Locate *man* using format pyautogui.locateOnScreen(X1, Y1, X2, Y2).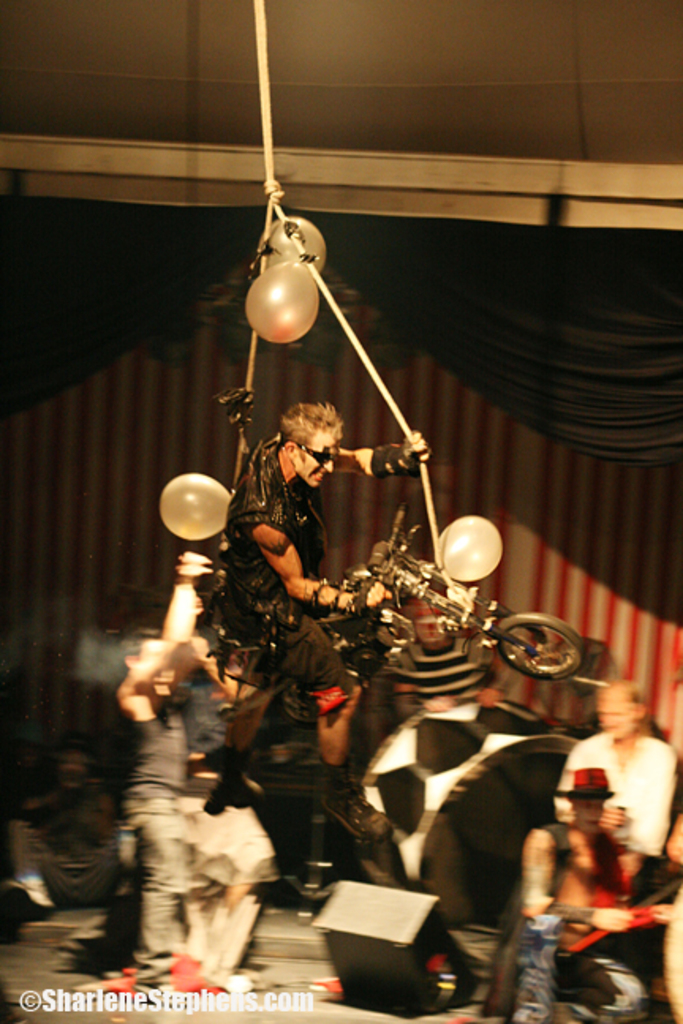
pyautogui.locateOnScreen(560, 676, 670, 855).
